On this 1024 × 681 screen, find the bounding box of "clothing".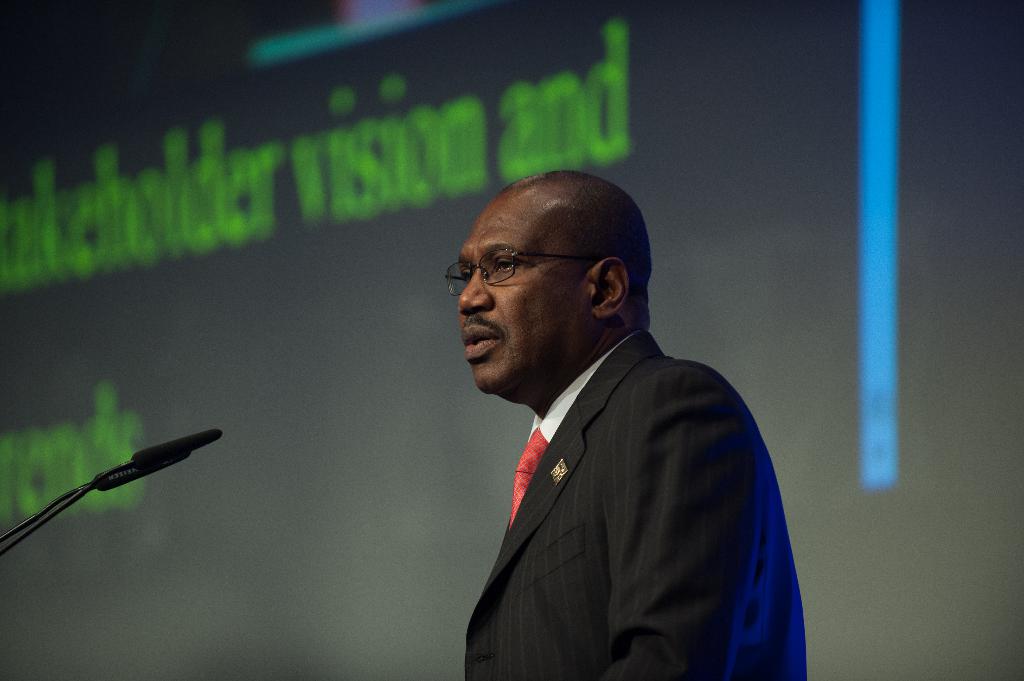
Bounding box: (457, 328, 806, 680).
